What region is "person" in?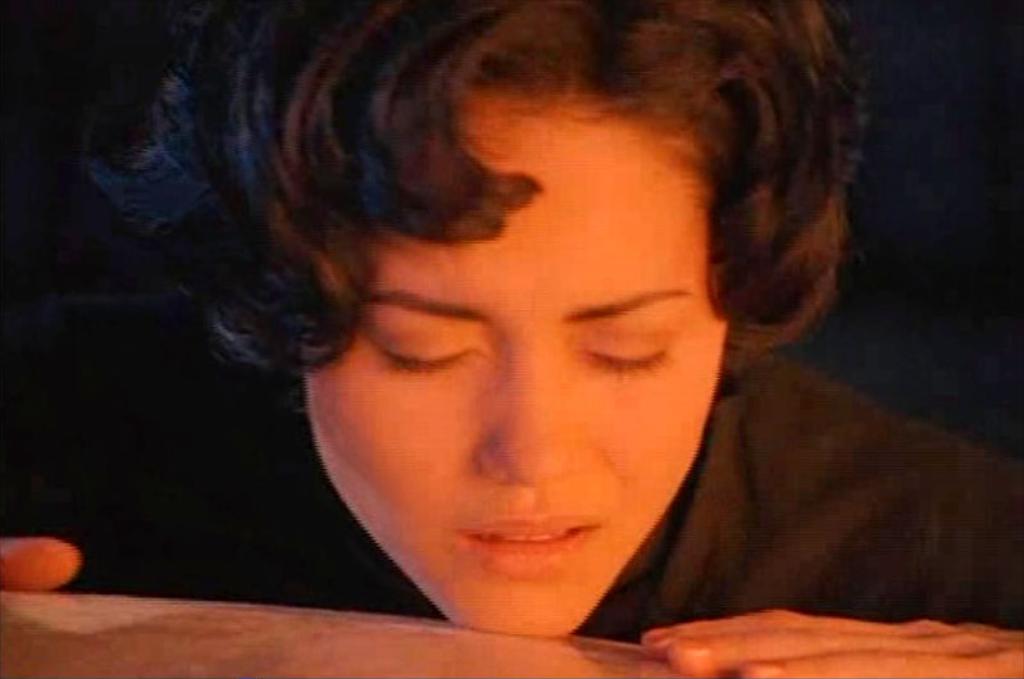
bbox(145, 12, 989, 678).
